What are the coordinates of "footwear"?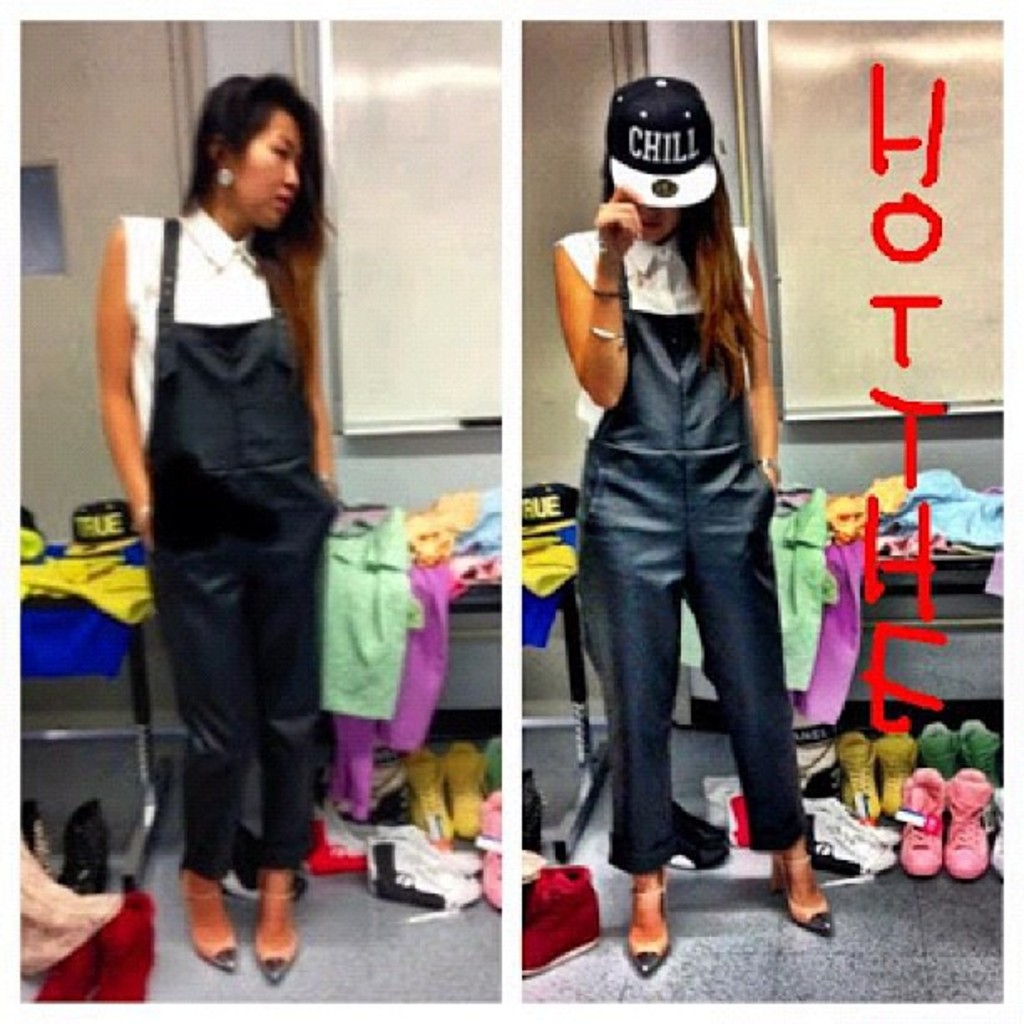
{"x1": 899, "y1": 765, "x2": 945, "y2": 877}.
